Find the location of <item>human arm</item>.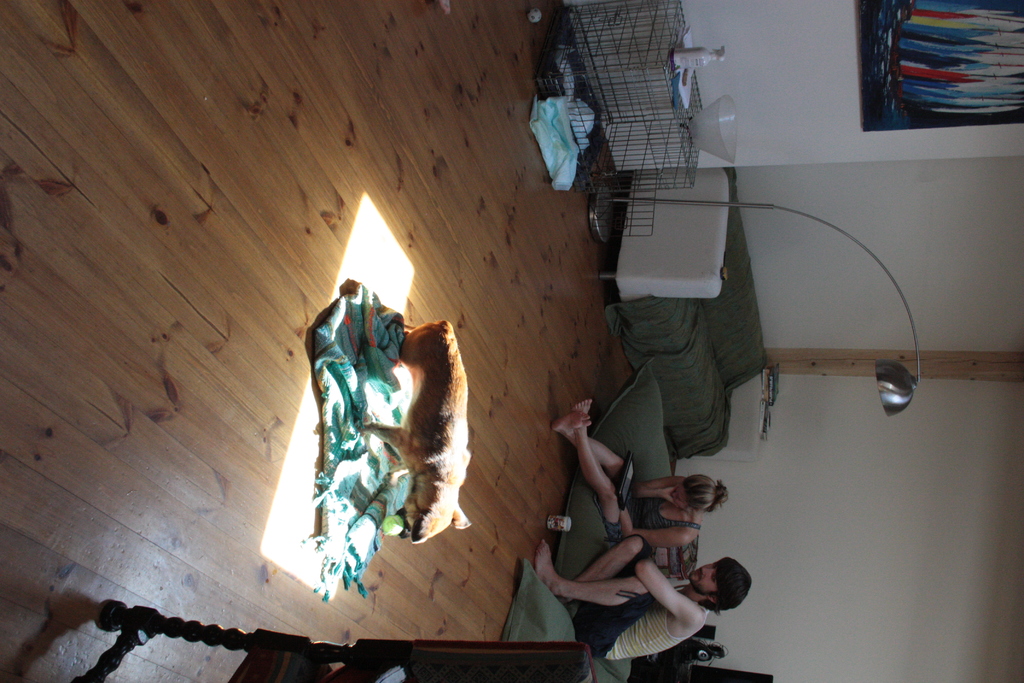
Location: (left=632, top=472, right=689, bottom=505).
